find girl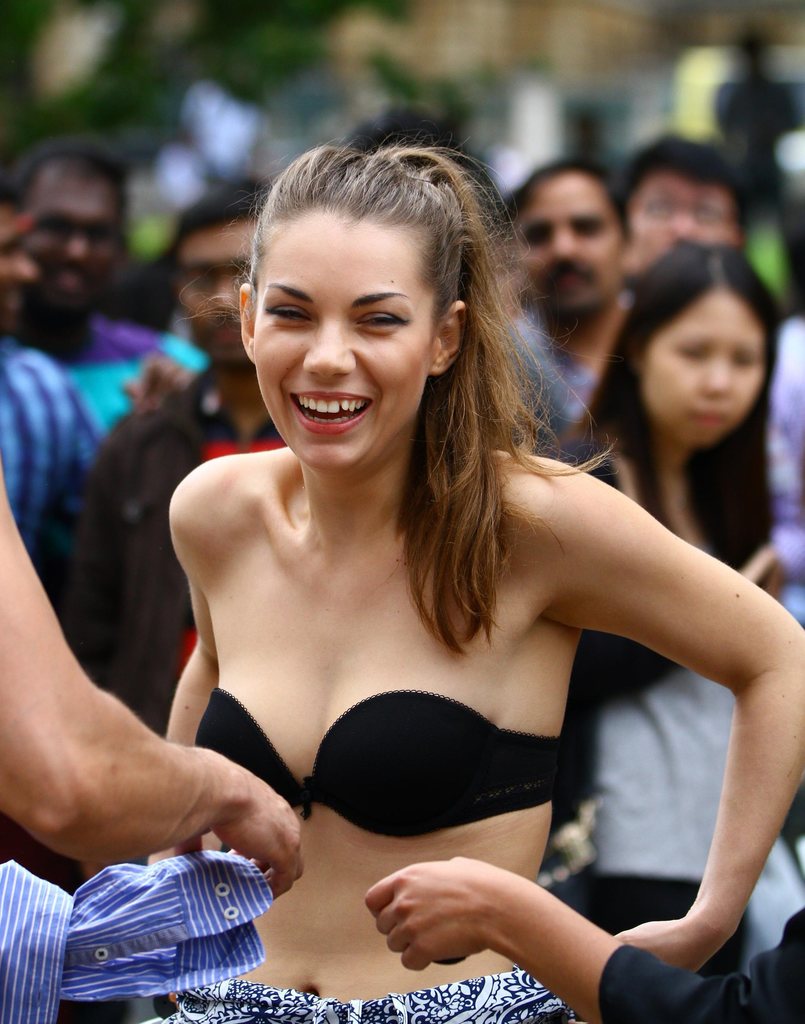
[547, 242, 802, 971]
